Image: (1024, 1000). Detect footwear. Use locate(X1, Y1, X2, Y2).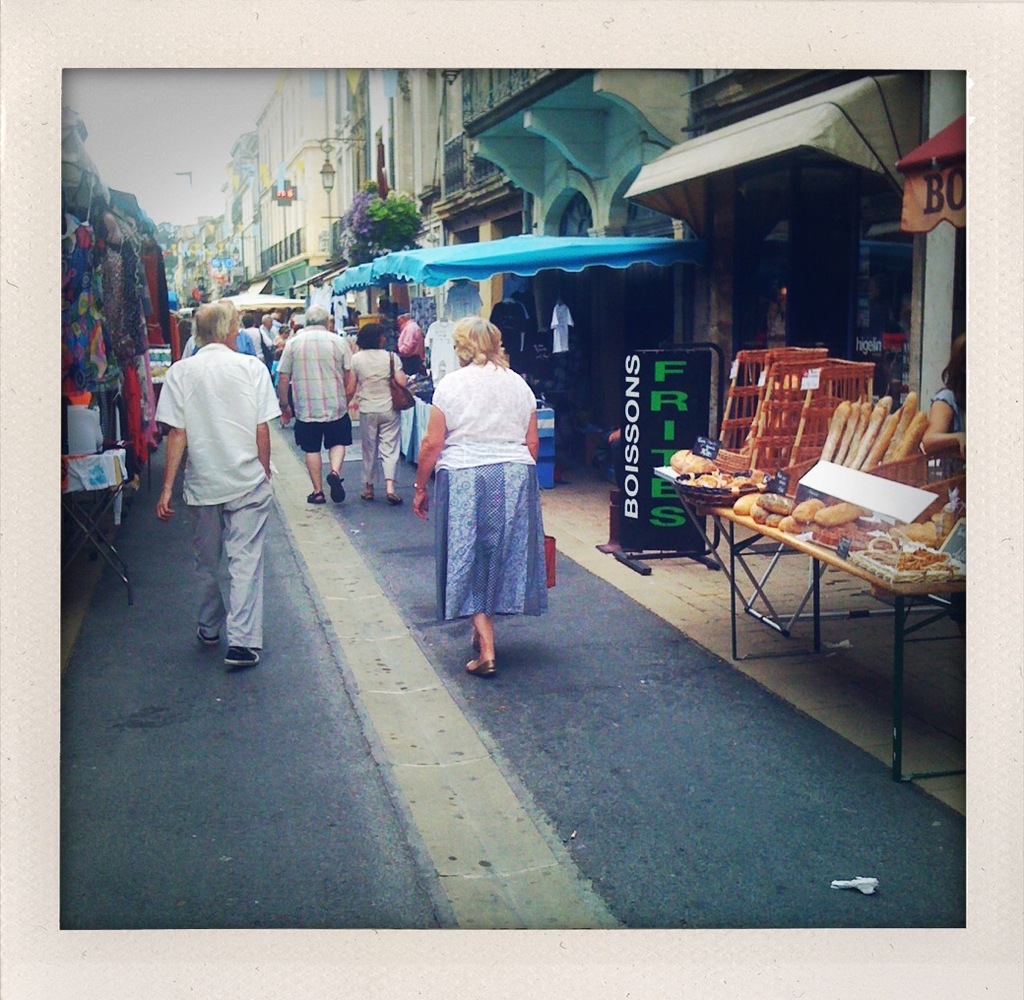
locate(356, 474, 377, 511).
